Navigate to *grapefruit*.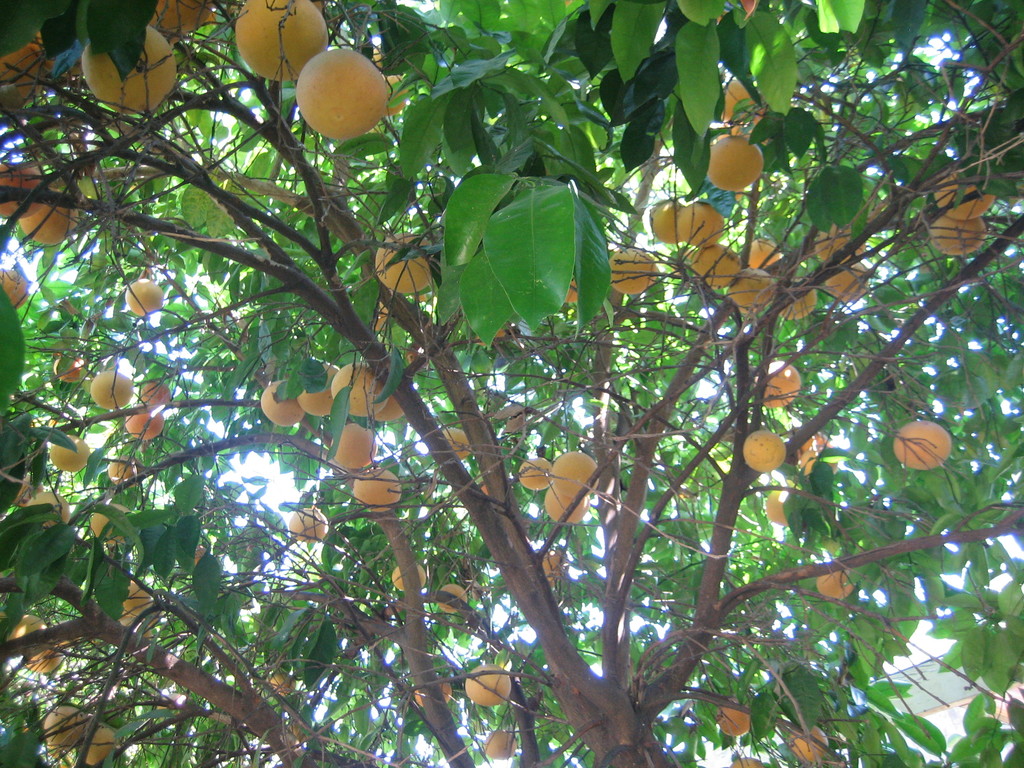
Navigation target: Rect(818, 566, 854, 601).
